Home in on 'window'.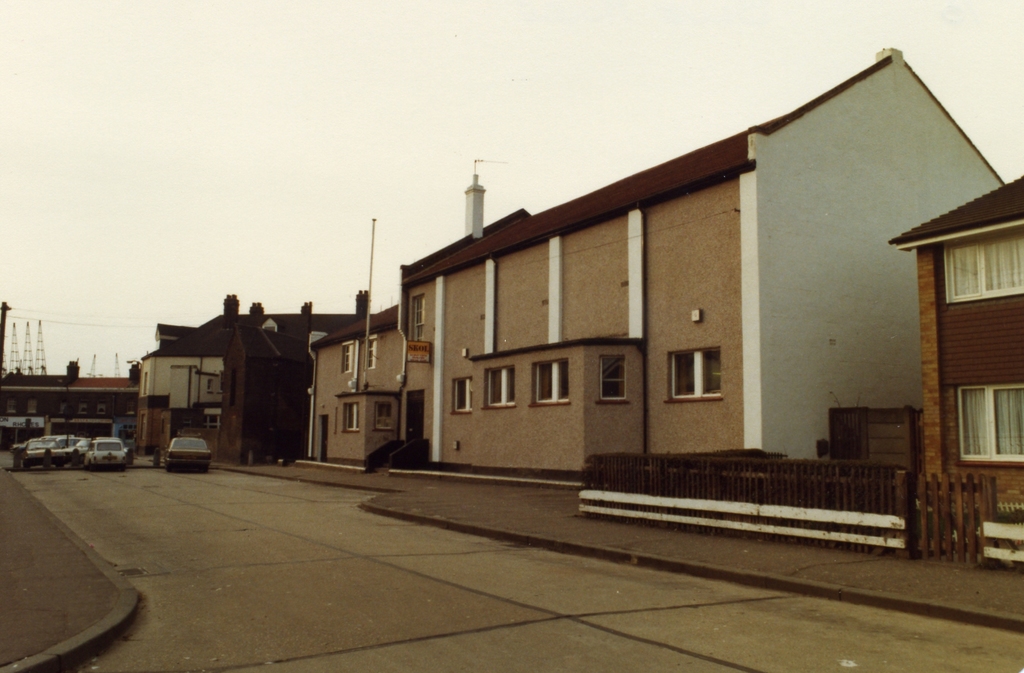
Homed in at l=369, t=396, r=400, b=432.
